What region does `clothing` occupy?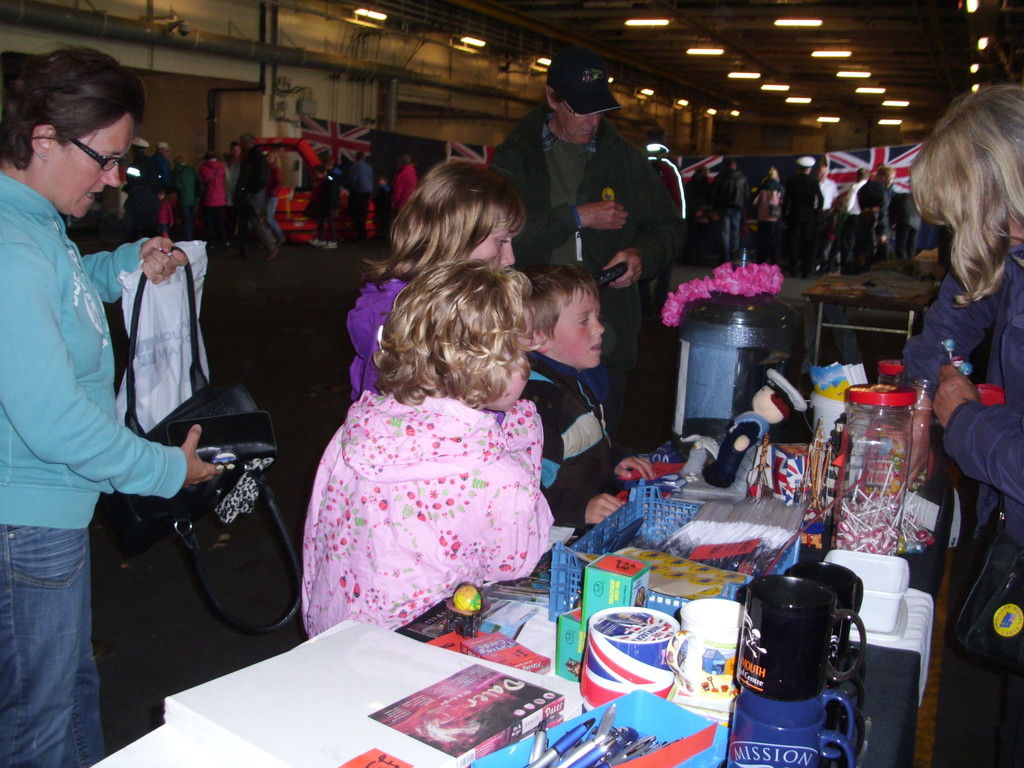
l=0, t=166, r=187, b=767.
